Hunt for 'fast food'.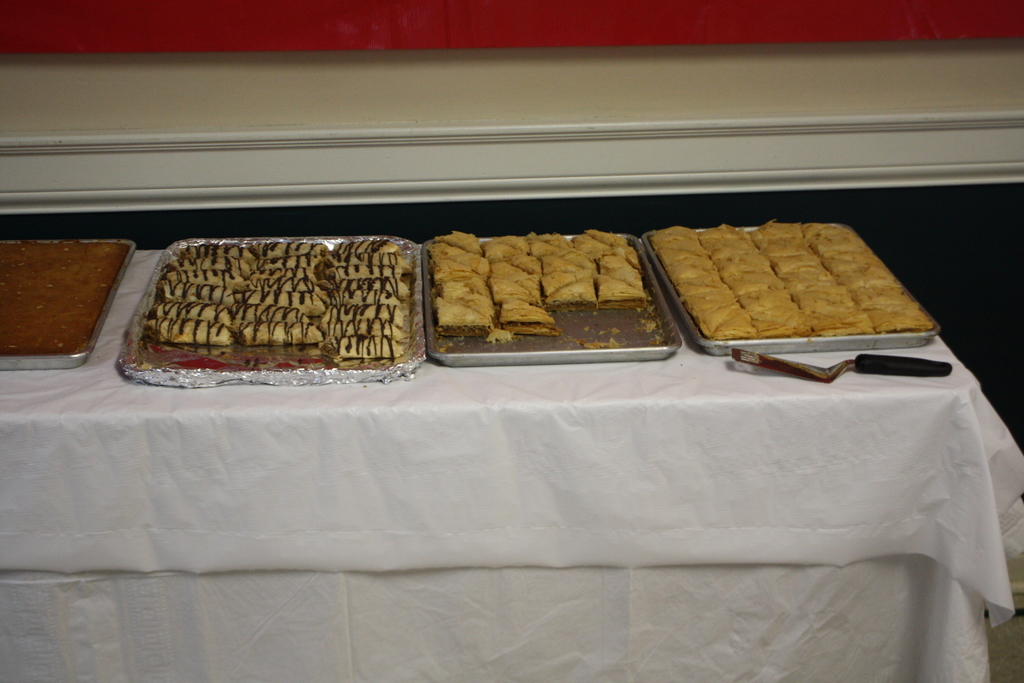
Hunted down at [144,320,232,349].
